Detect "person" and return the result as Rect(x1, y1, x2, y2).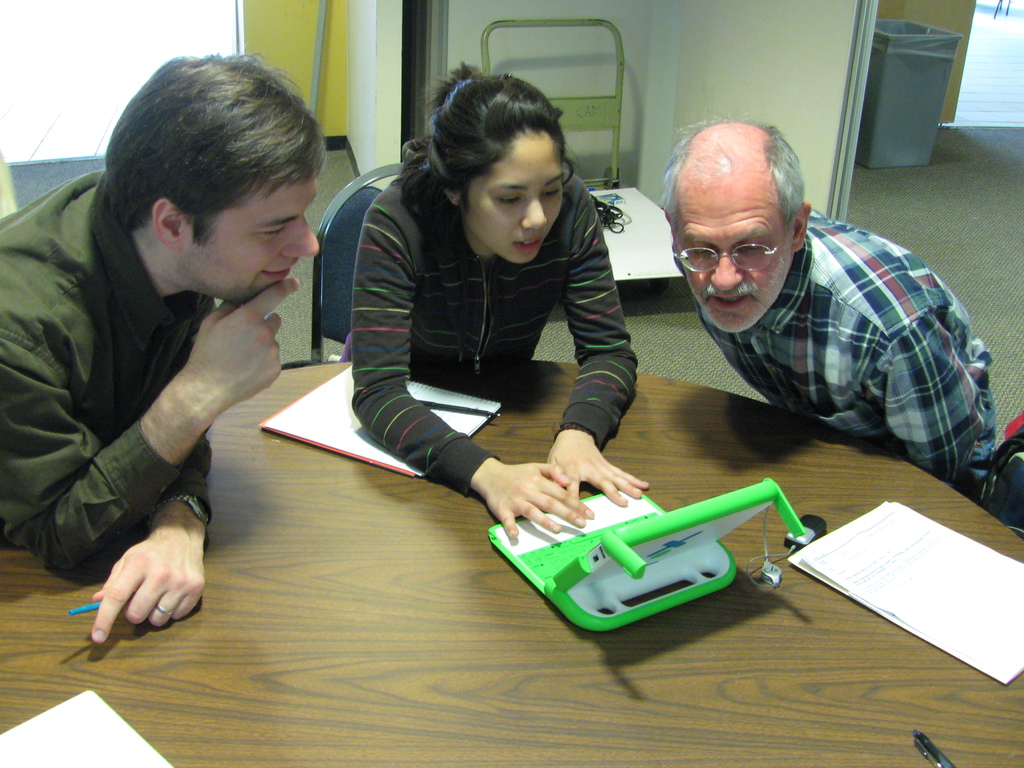
Rect(662, 124, 996, 495).
